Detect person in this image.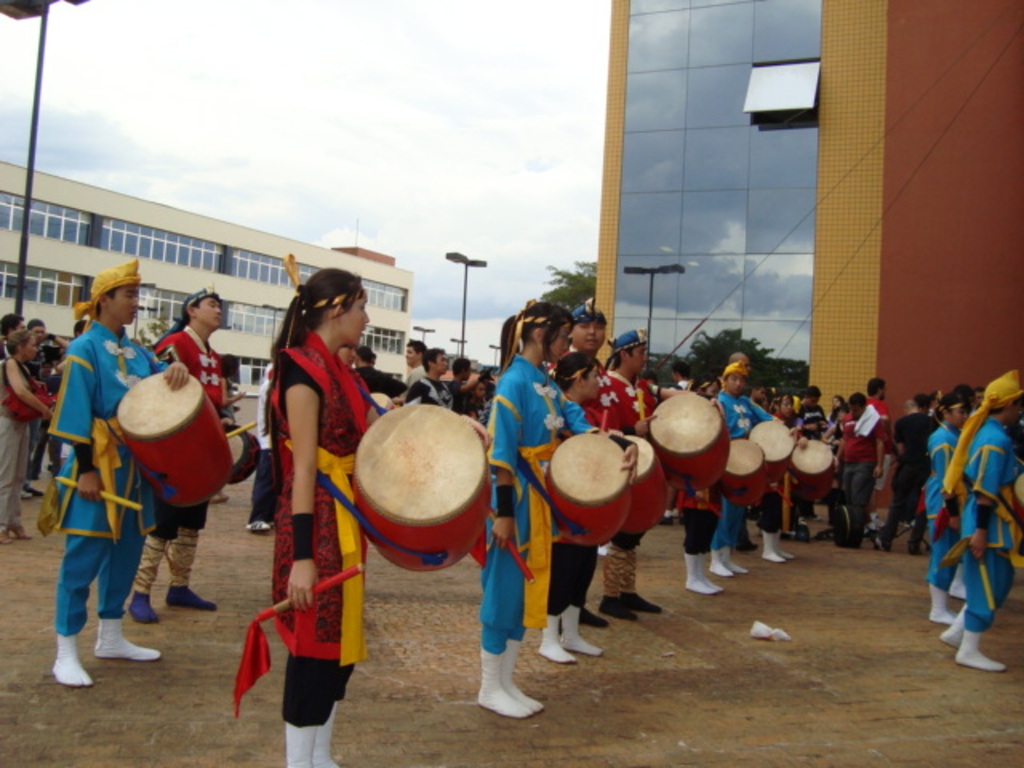
Detection: detection(469, 306, 642, 714).
